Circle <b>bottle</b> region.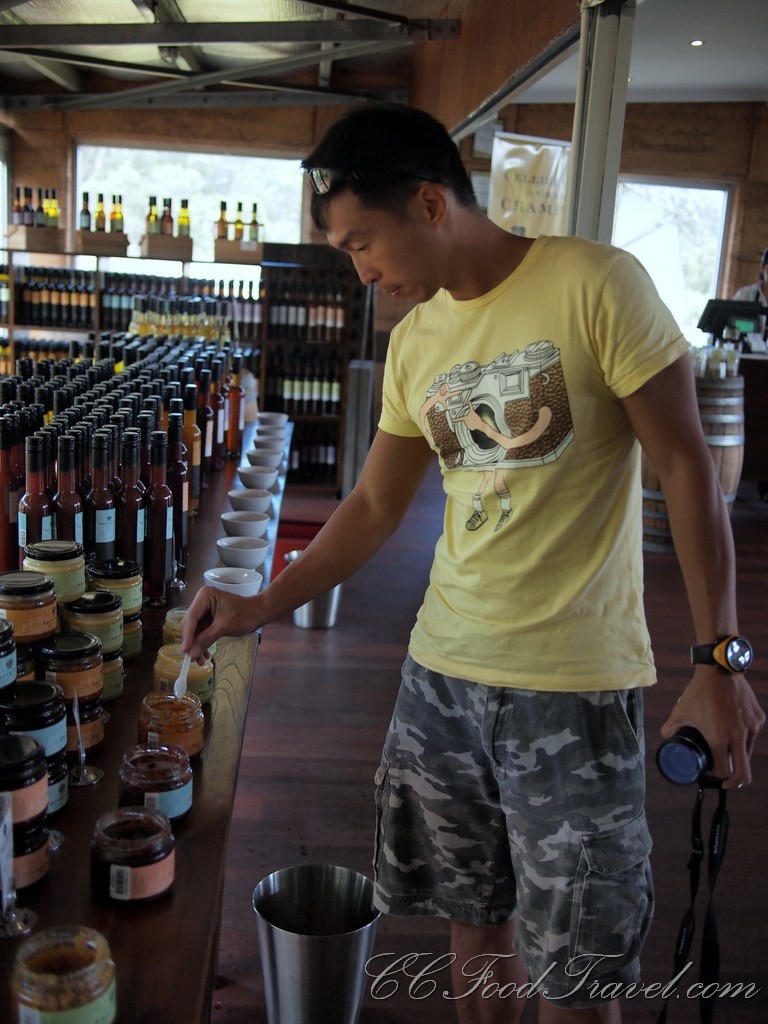
Region: 316,429,335,482.
